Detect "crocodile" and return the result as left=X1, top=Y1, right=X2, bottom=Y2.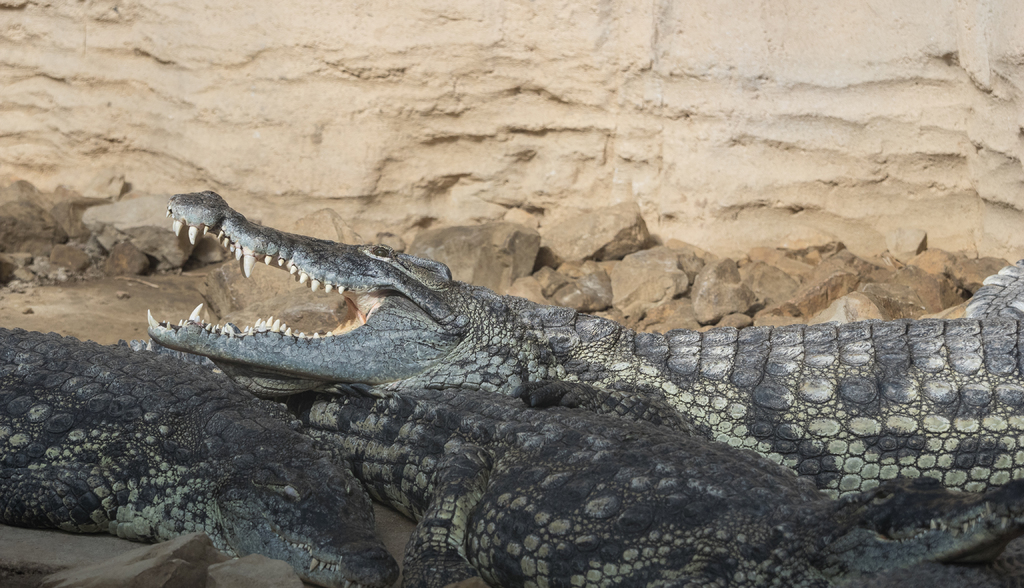
left=130, top=343, right=1023, bottom=587.
